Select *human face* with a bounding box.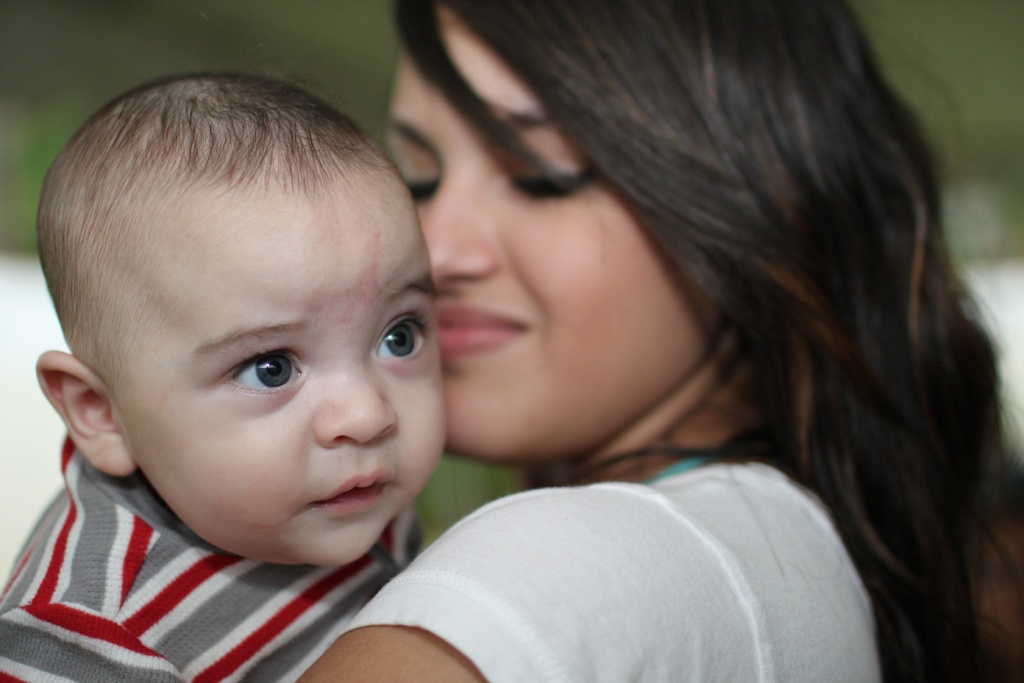
pyautogui.locateOnScreen(378, 3, 716, 460).
